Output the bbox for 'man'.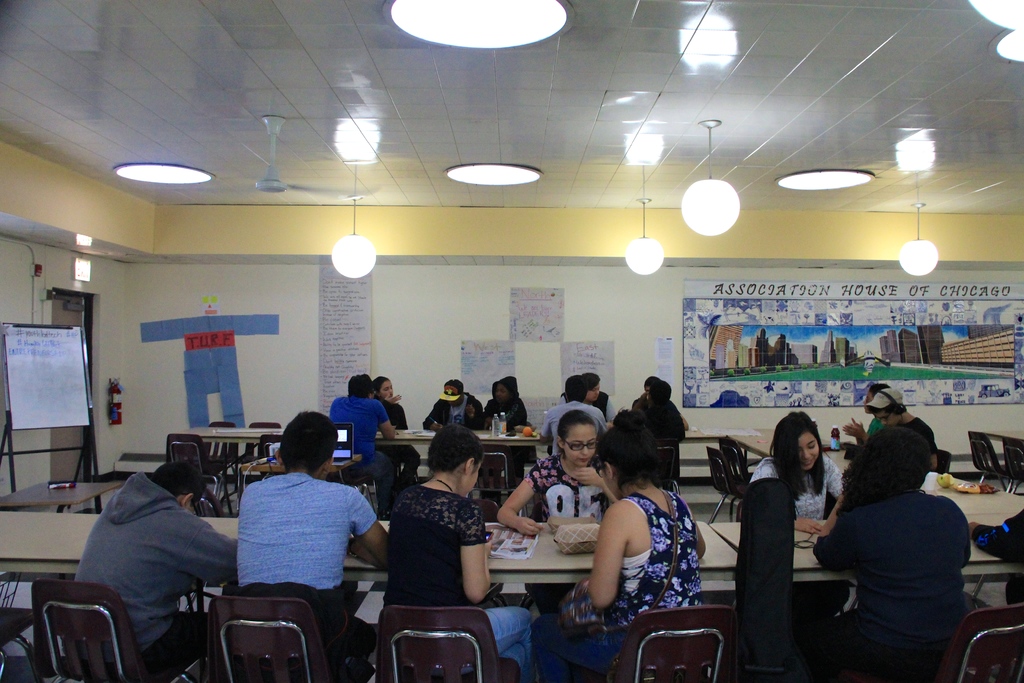
x1=74 y1=453 x2=236 y2=682.
